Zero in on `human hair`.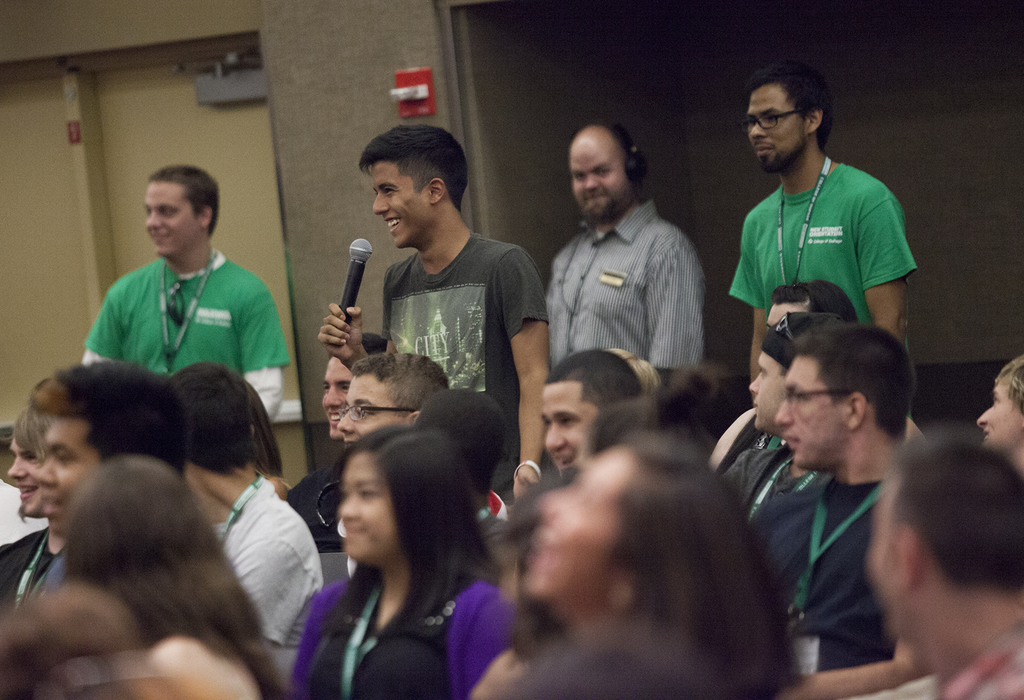
Zeroed in: l=355, t=115, r=476, b=209.
